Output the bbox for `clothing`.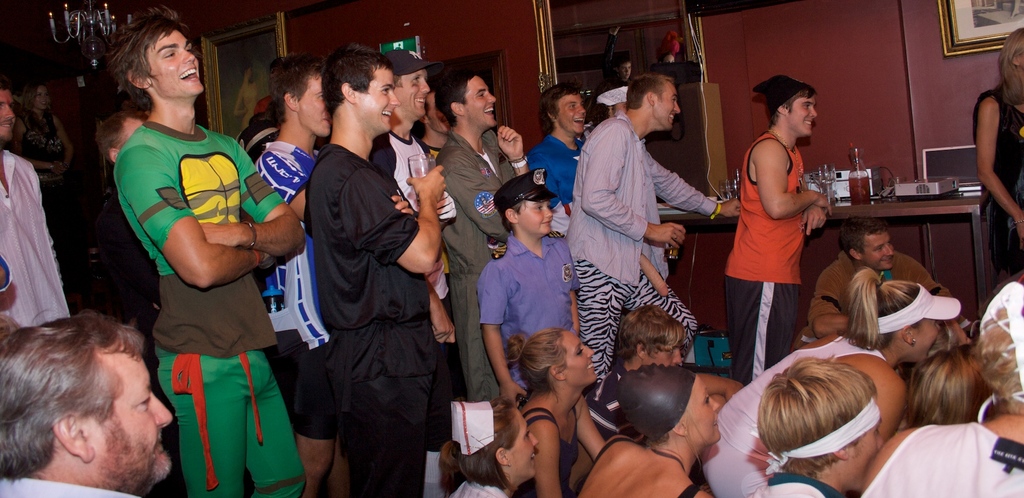
<region>521, 122, 593, 205</region>.
